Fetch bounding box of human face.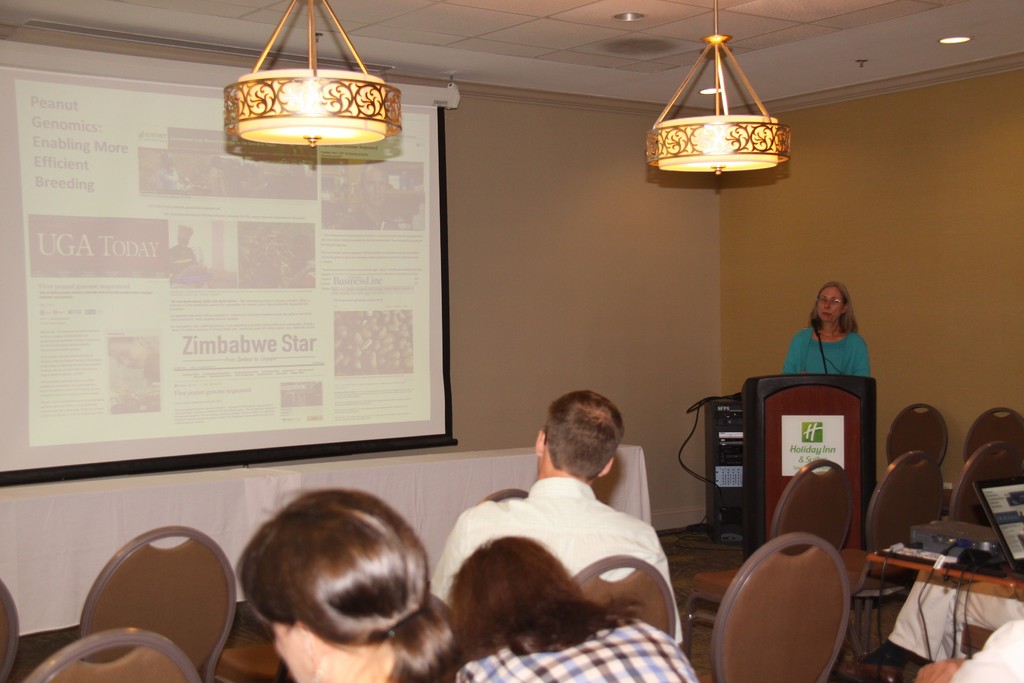
Bbox: [815,283,847,322].
